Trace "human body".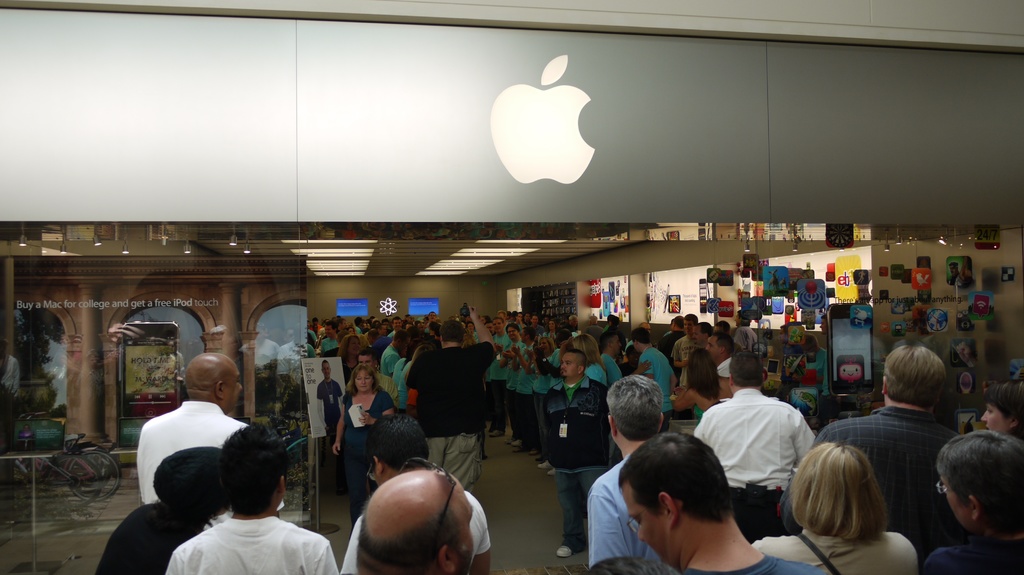
Traced to {"left": 342, "top": 365, "right": 396, "bottom": 470}.
